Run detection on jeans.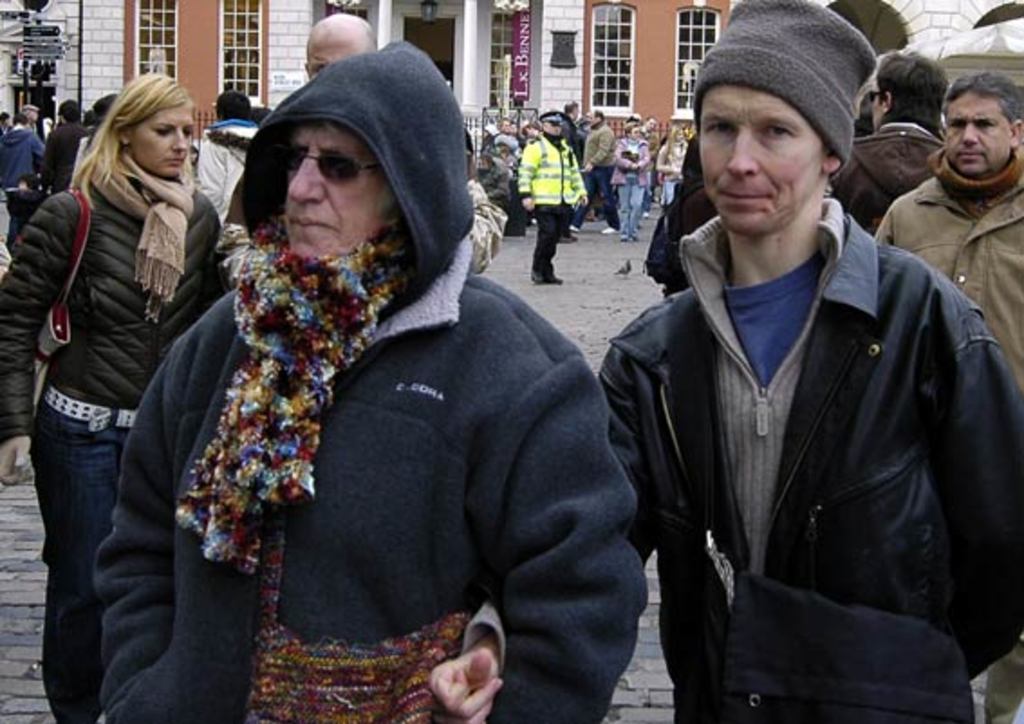
Result: x1=29 y1=404 x2=130 y2=722.
